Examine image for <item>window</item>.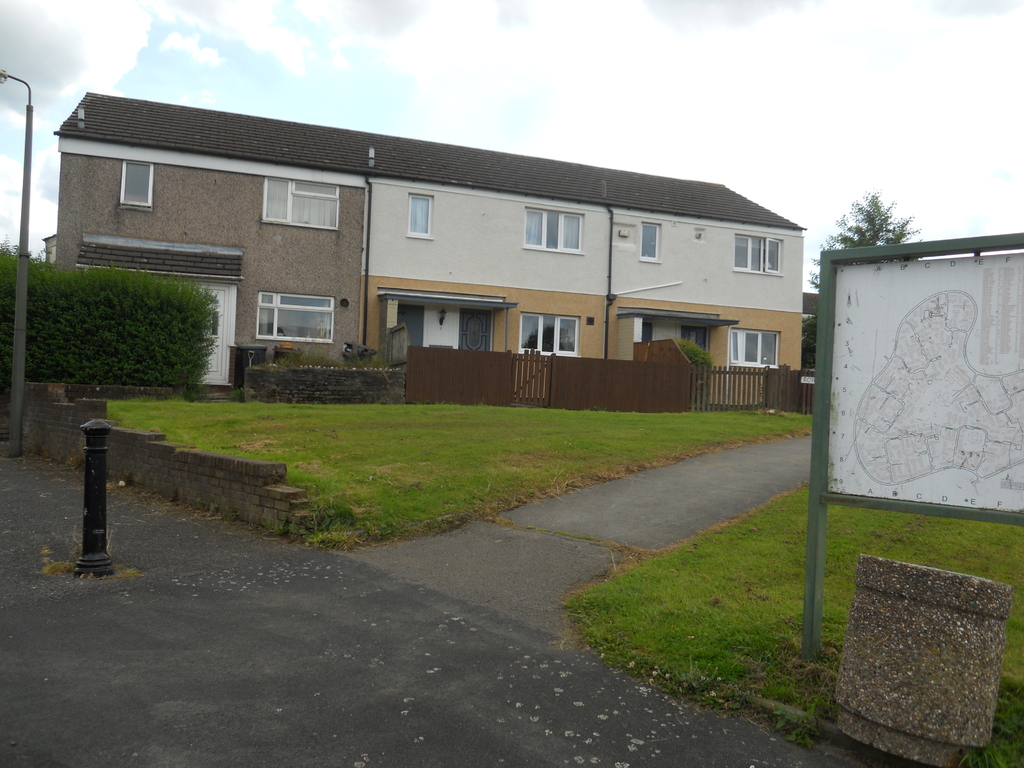
Examination result: (516, 304, 584, 361).
